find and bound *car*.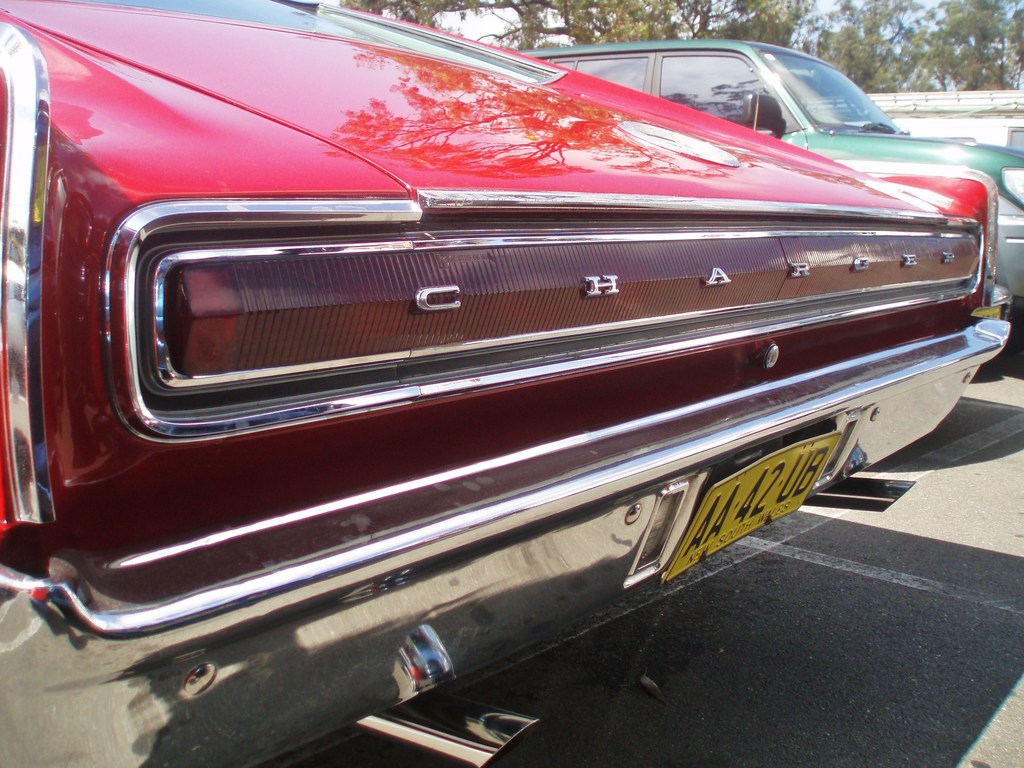
Bound: left=518, top=37, right=1023, bottom=305.
